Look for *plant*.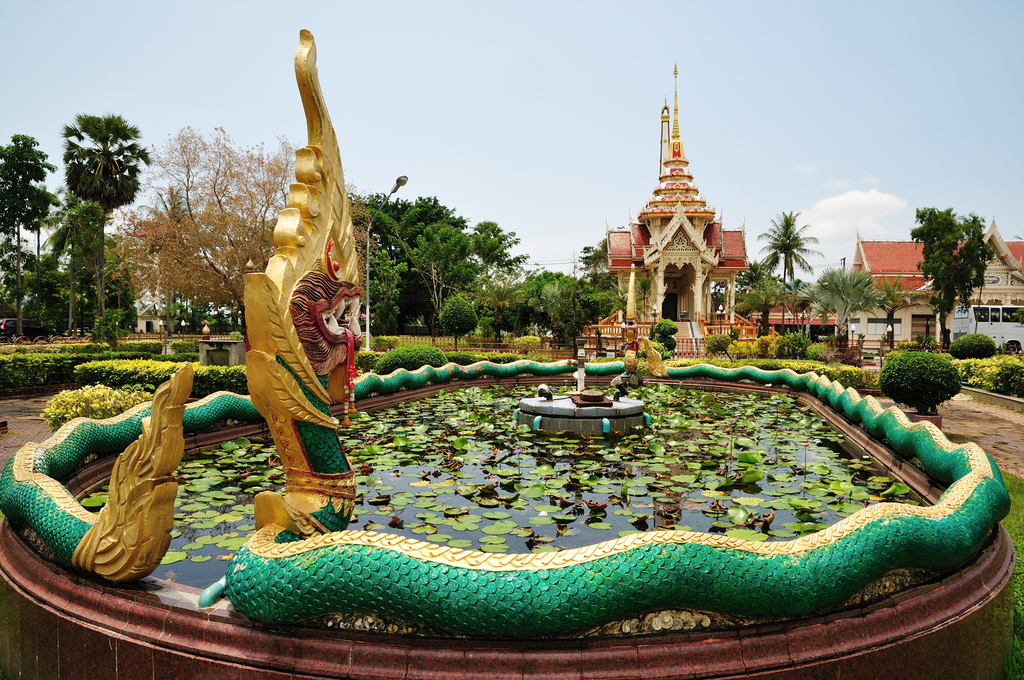
Found: region(948, 329, 996, 358).
